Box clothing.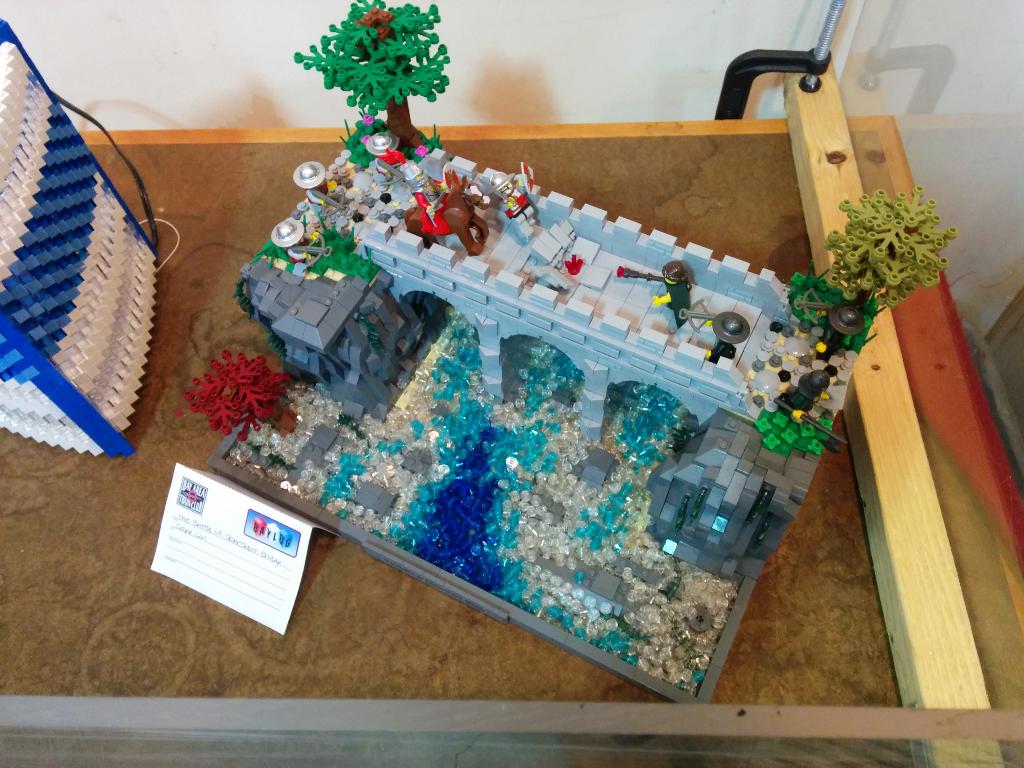
816 320 847 357.
